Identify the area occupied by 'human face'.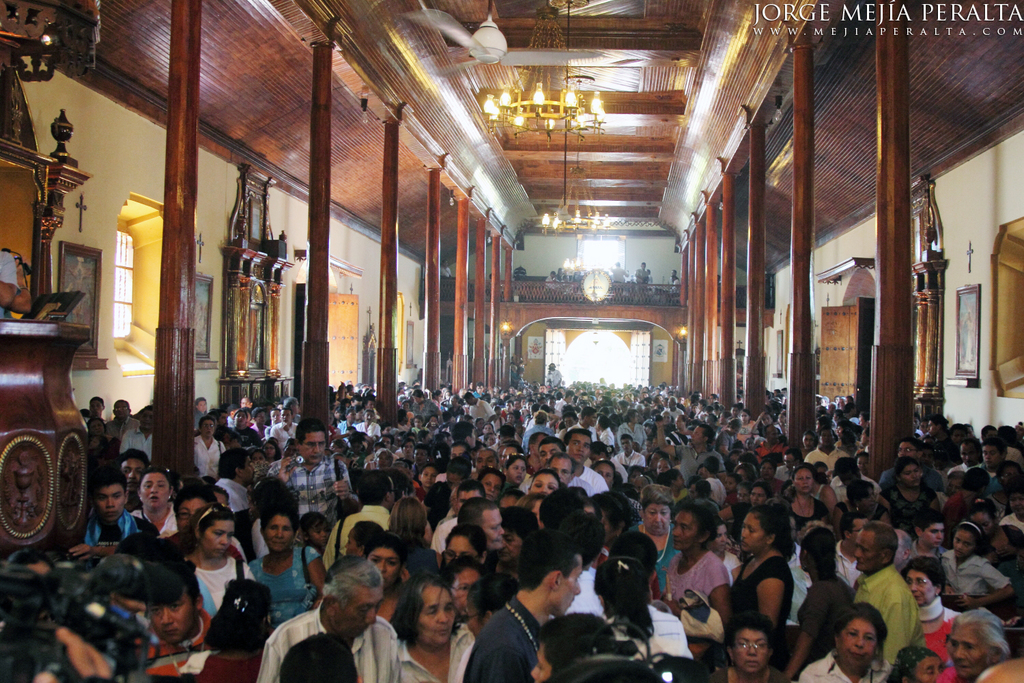
Area: [263,514,296,553].
